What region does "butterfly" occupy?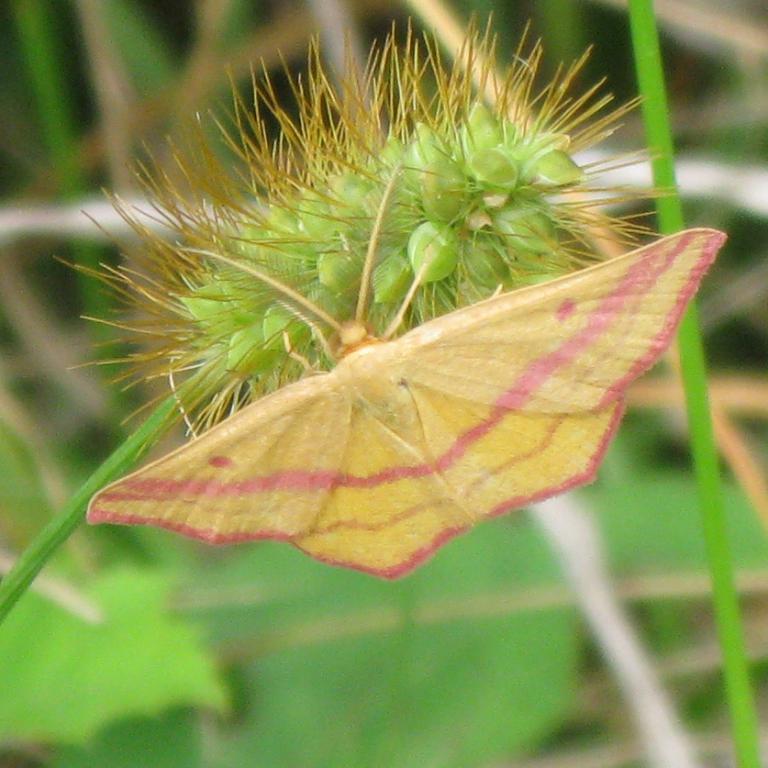
{"left": 99, "top": 220, "right": 679, "bottom": 590}.
